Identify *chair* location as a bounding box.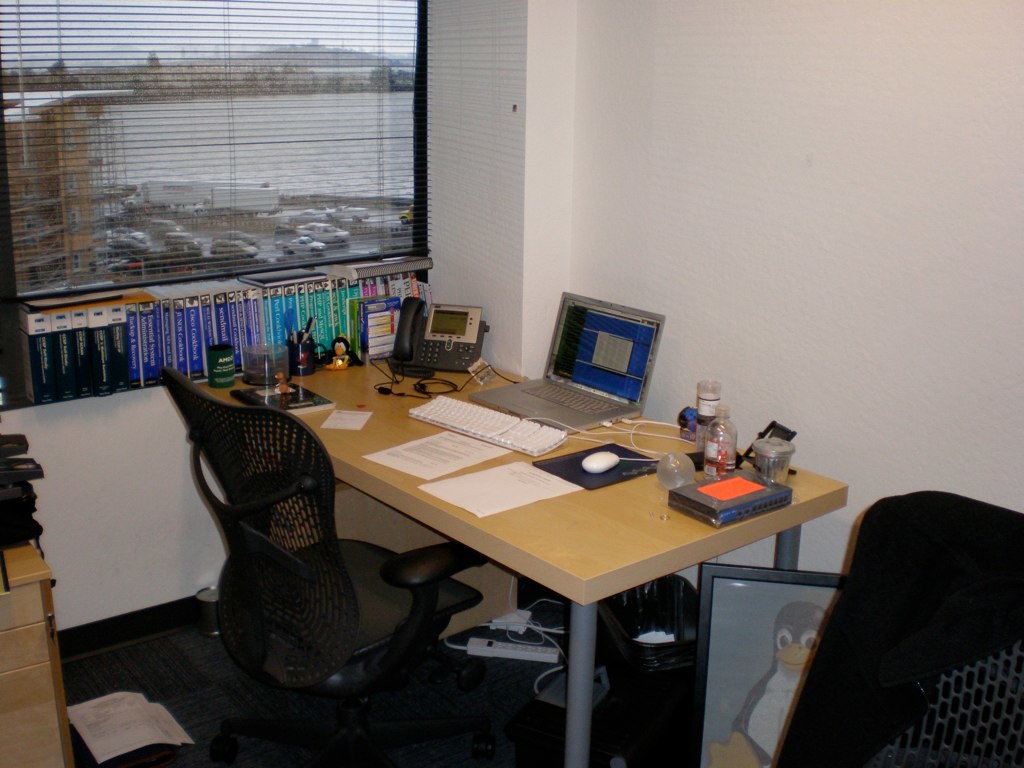
bbox=(162, 371, 488, 685).
